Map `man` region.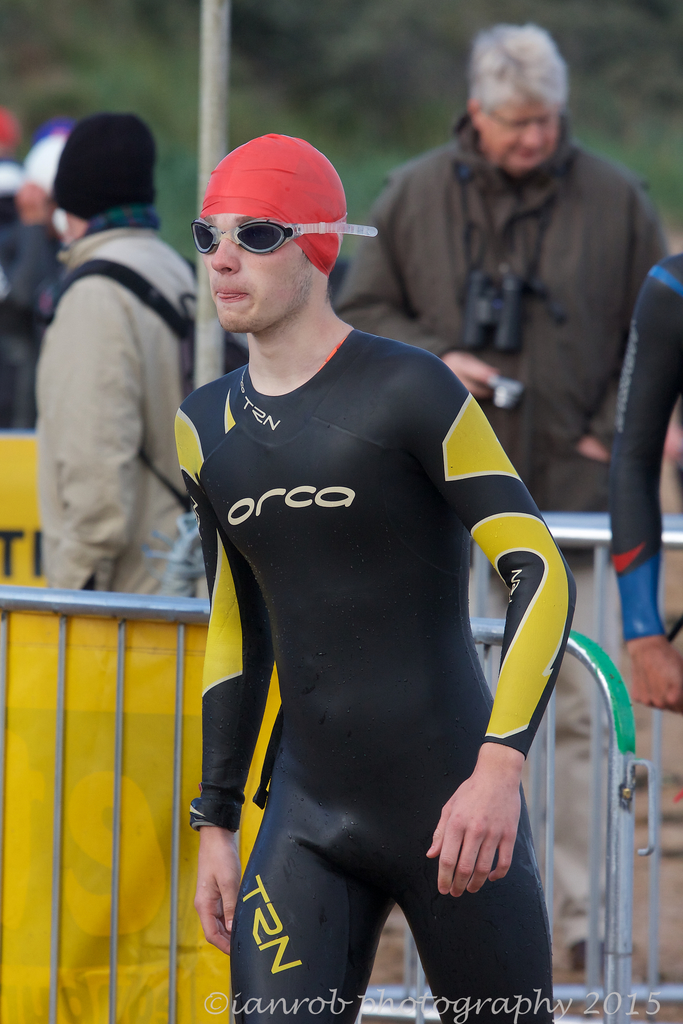
Mapped to 339,26,671,508.
